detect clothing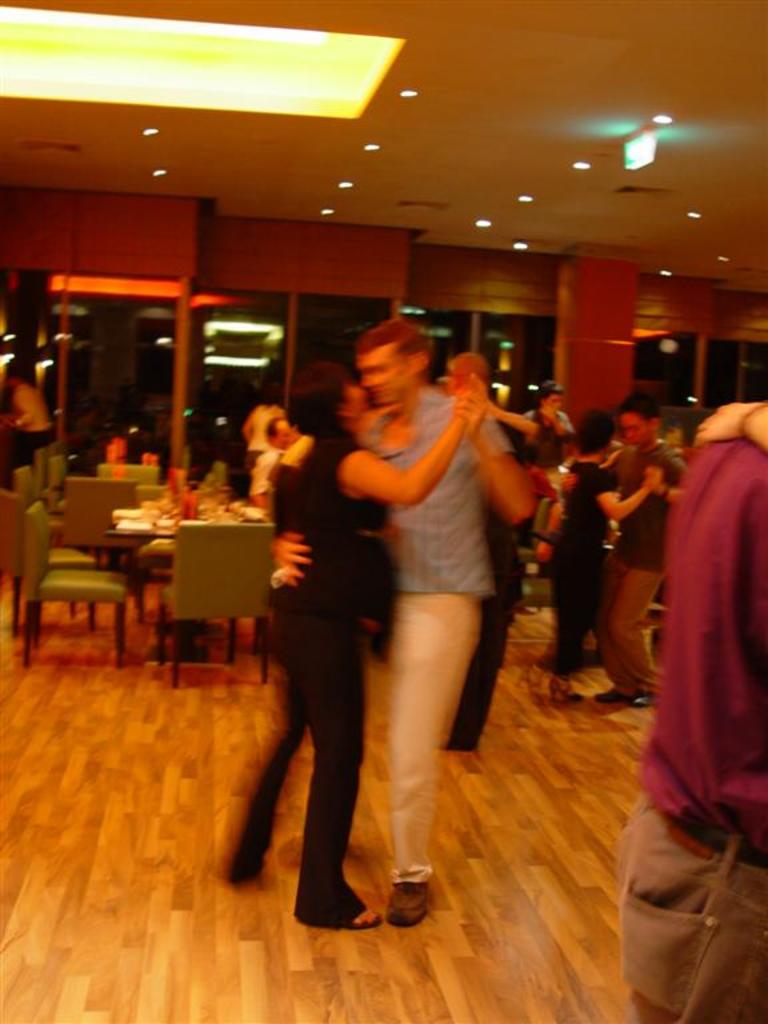
Rect(367, 396, 487, 605)
